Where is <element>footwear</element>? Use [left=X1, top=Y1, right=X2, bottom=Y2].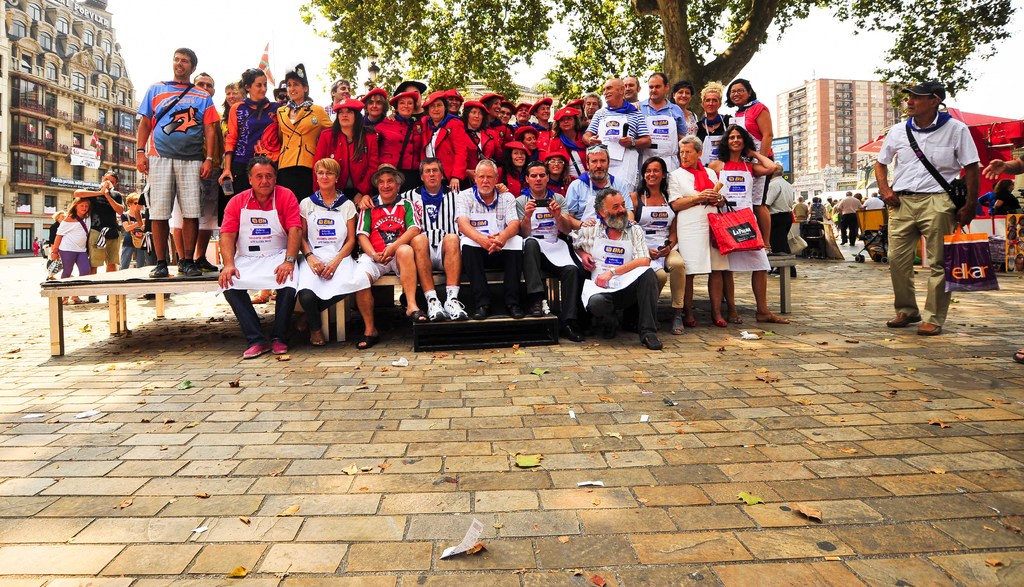
[left=61, top=298, right=68, bottom=305].
